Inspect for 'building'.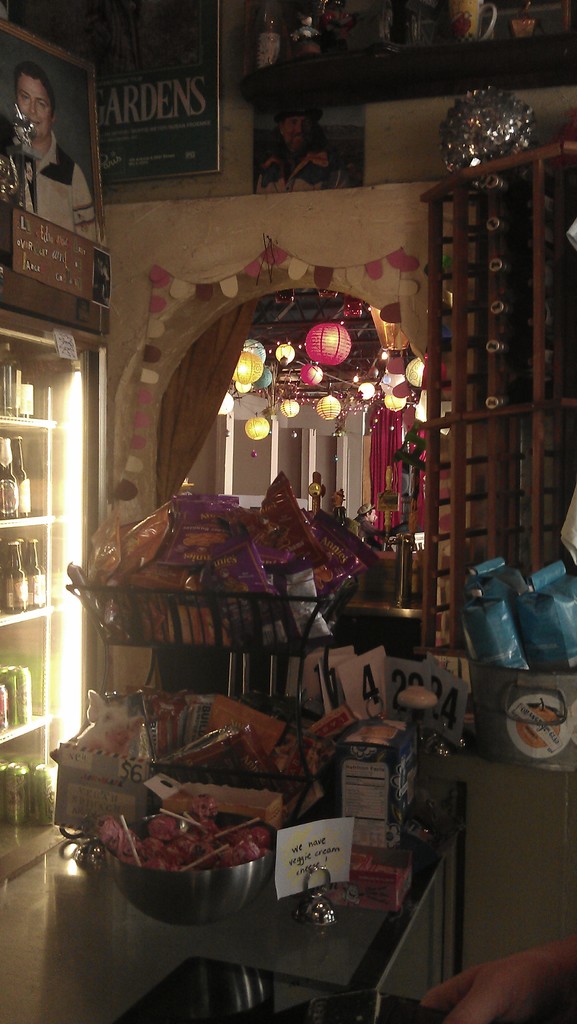
Inspection: crop(0, 0, 576, 1023).
